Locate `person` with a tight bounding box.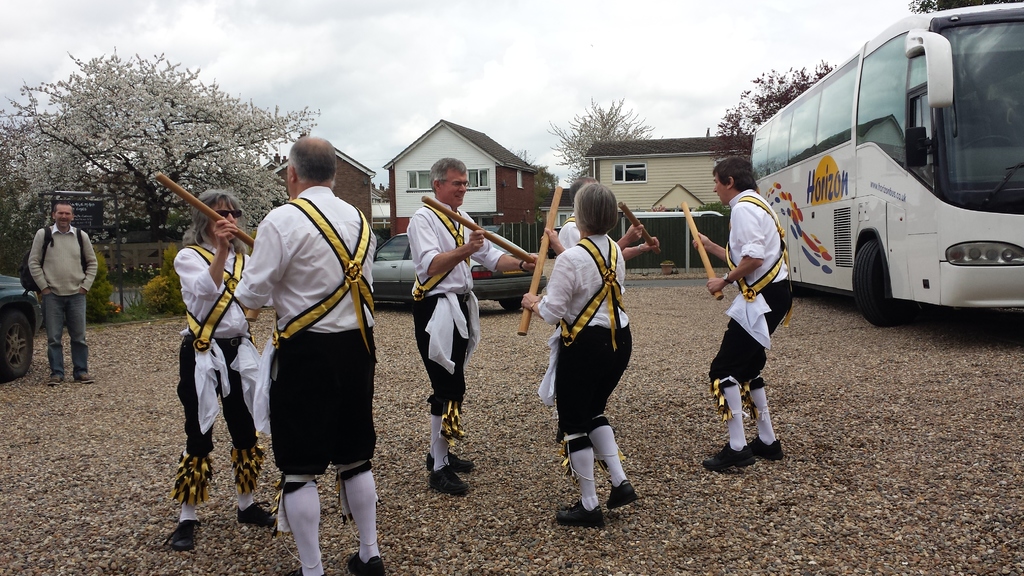
box(28, 202, 97, 379).
